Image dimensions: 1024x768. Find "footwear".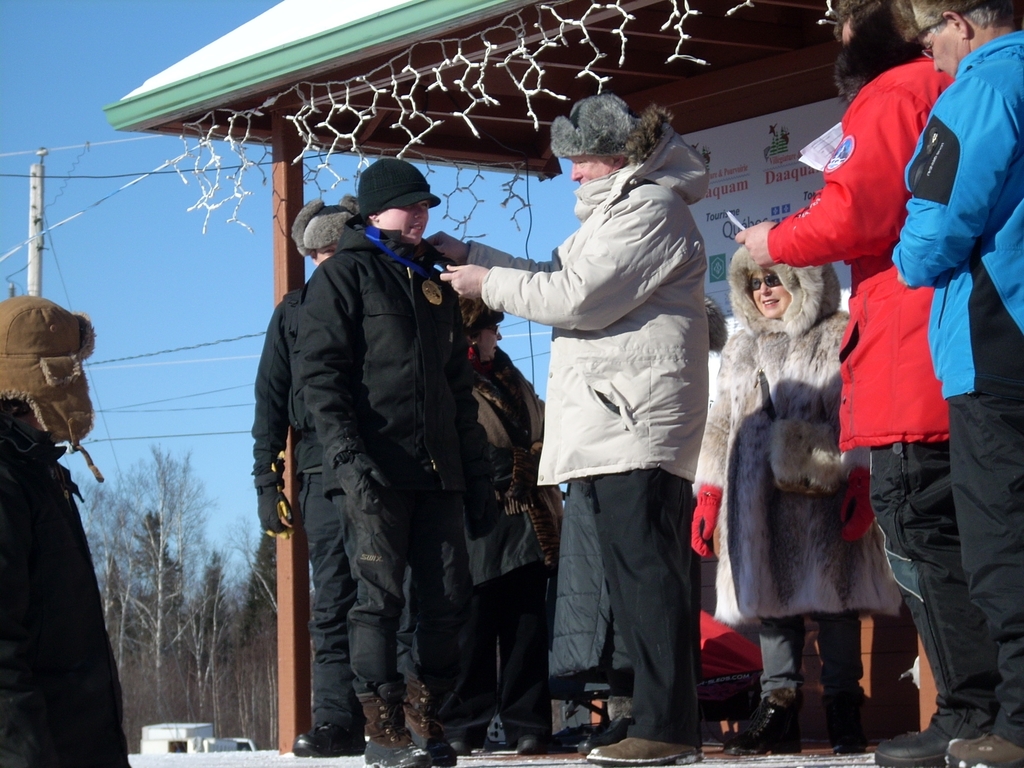
<region>589, 732, 704, 767</region>.
